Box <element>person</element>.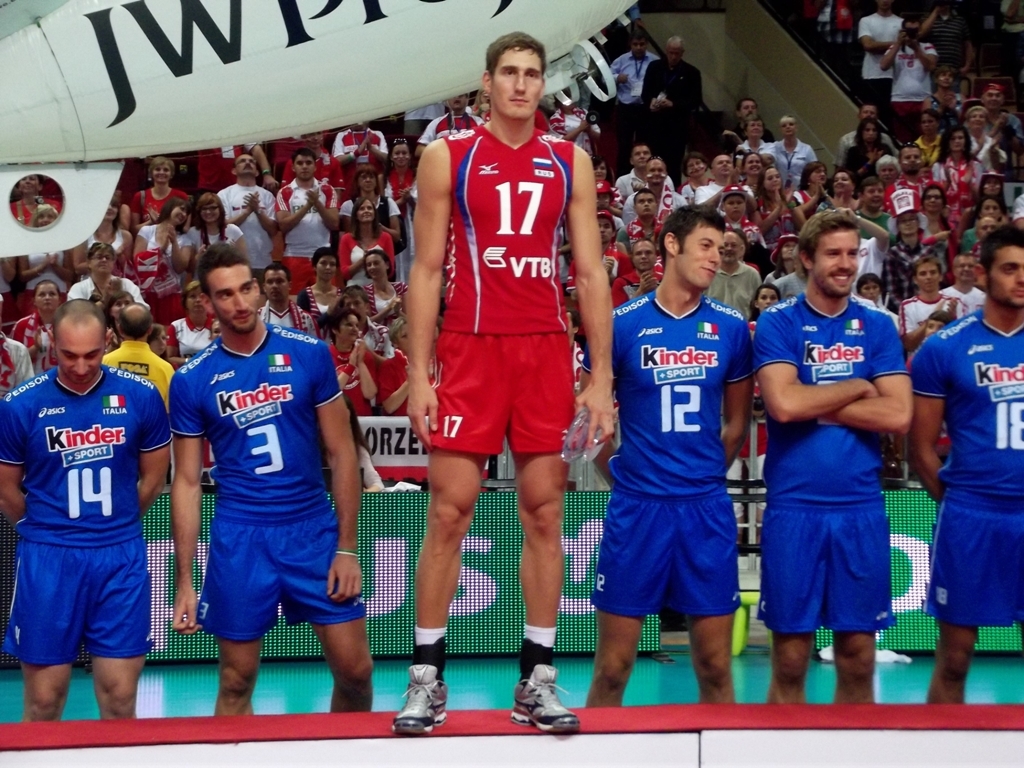
(x1=271, y1=147, x2=344, y2=310).
